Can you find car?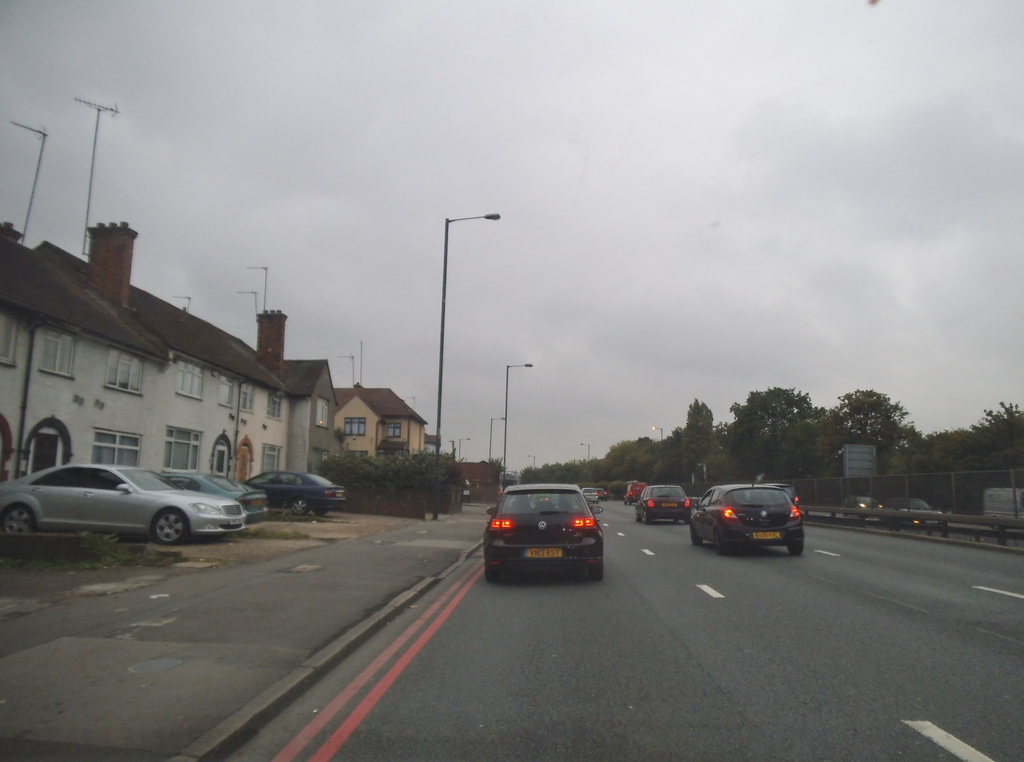
Yes, bounding box: bbox=(165, 469, 276, 524).
